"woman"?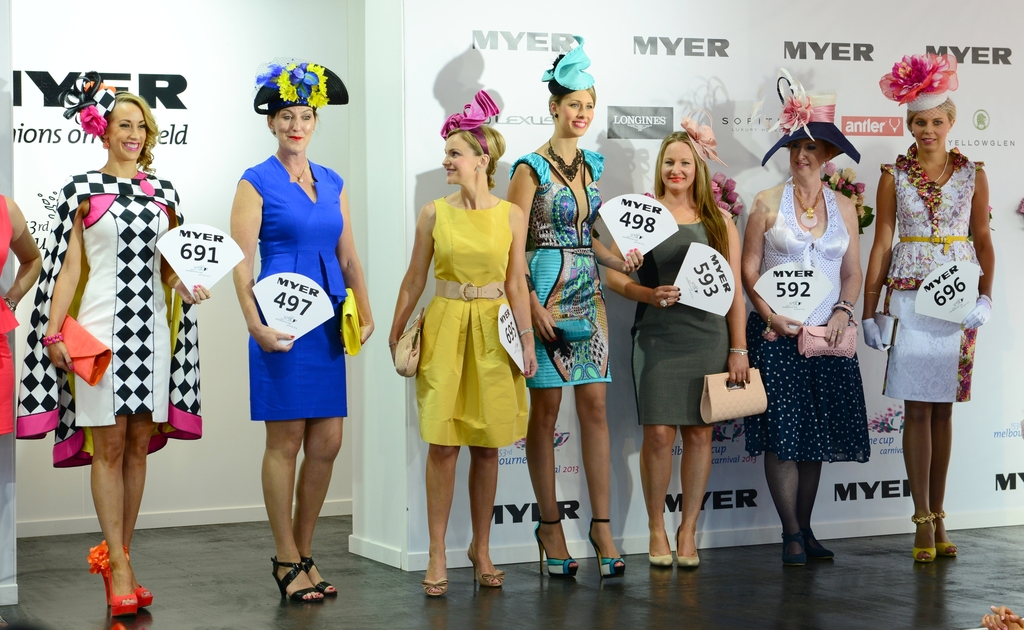
<bbox>748, 75, 875, 580</bbox>
